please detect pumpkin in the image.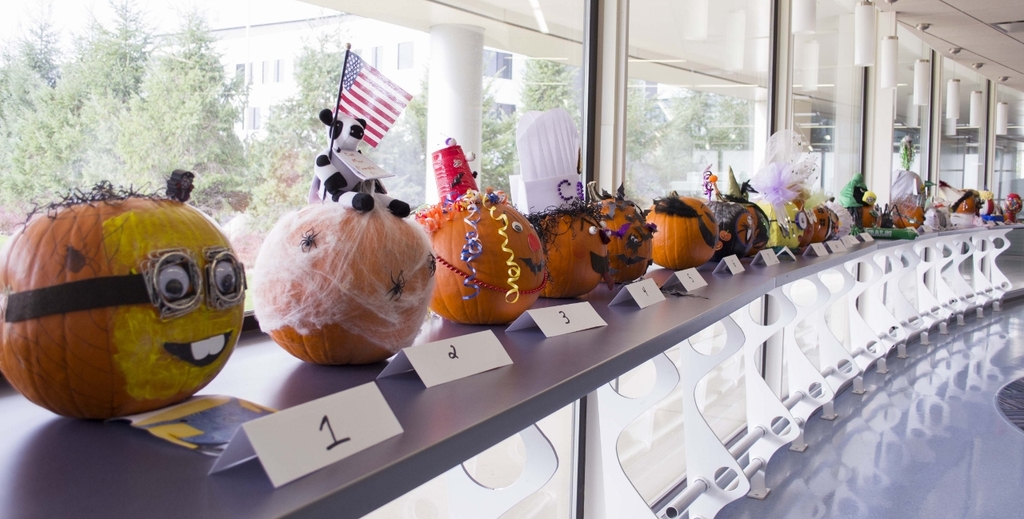
select_region(250, 181, 442, 368).
